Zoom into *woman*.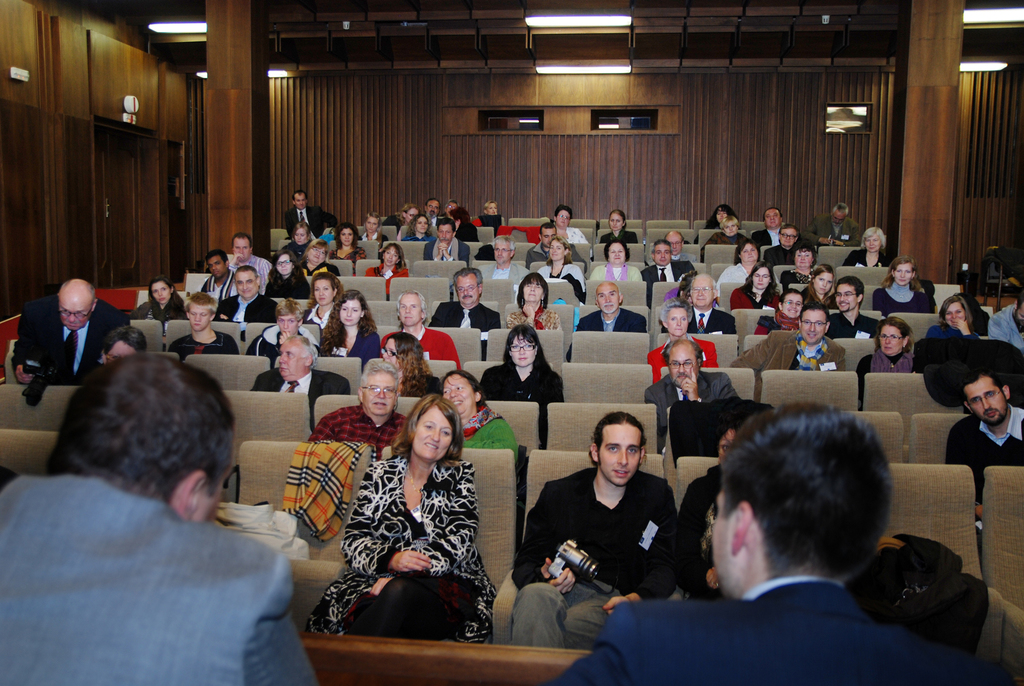
Zoom target: [505,275,562,335].
